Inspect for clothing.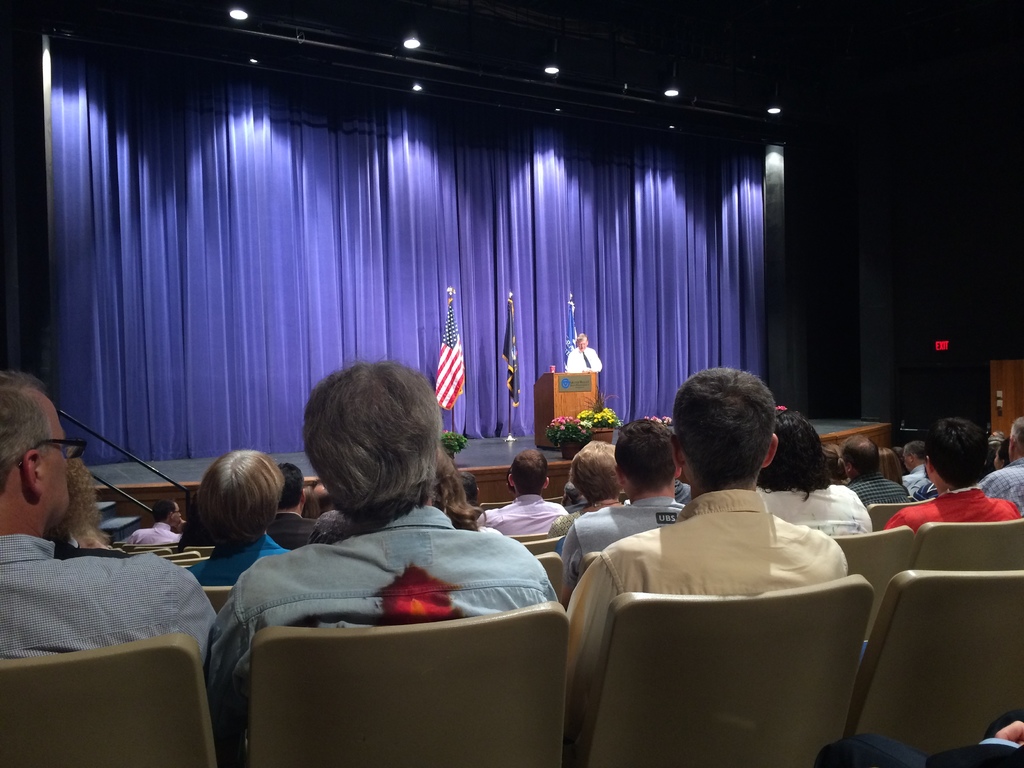
Inspection: bbox(191, 531, 288, 590).
